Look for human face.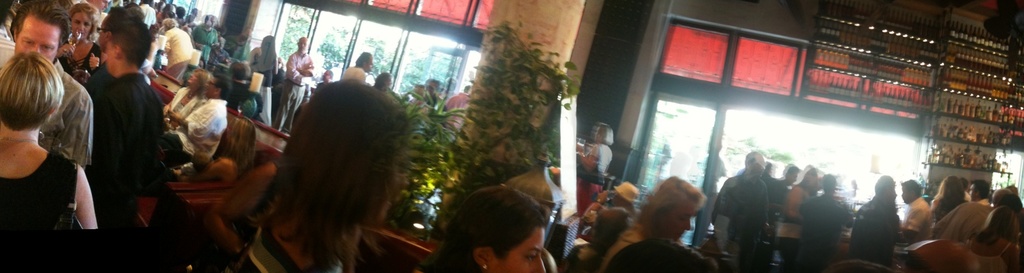
Found: Rect(497, 231, 544, 272).
